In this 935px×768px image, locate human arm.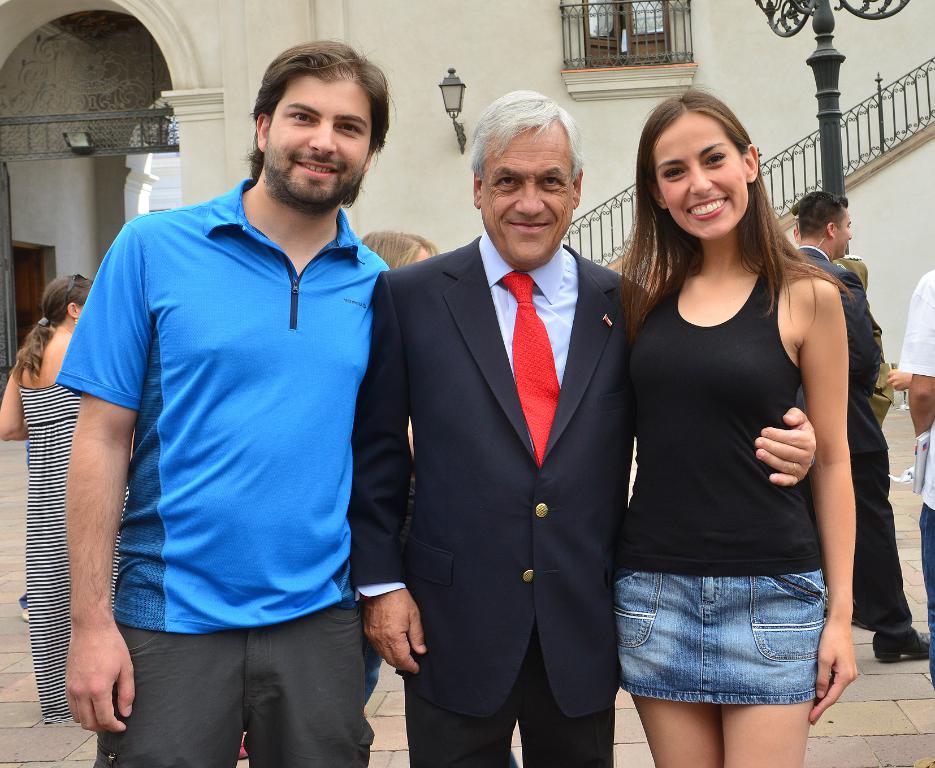
Bounding box: (625, 265, 823, 500).
